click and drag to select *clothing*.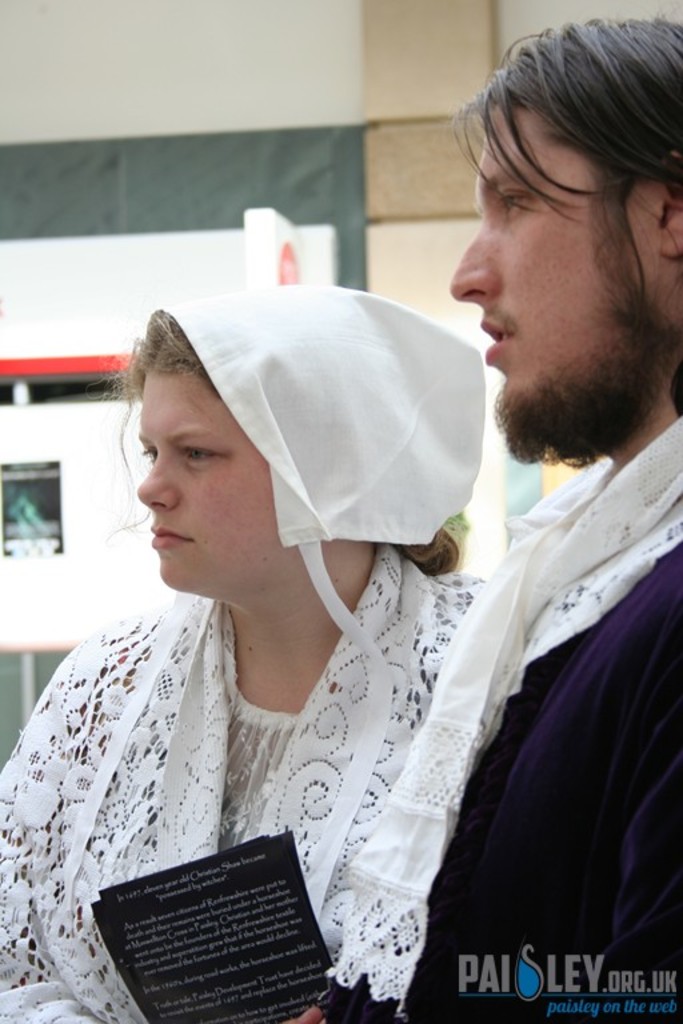
Selection: left=0, top=555, right=498, bottom=985.
